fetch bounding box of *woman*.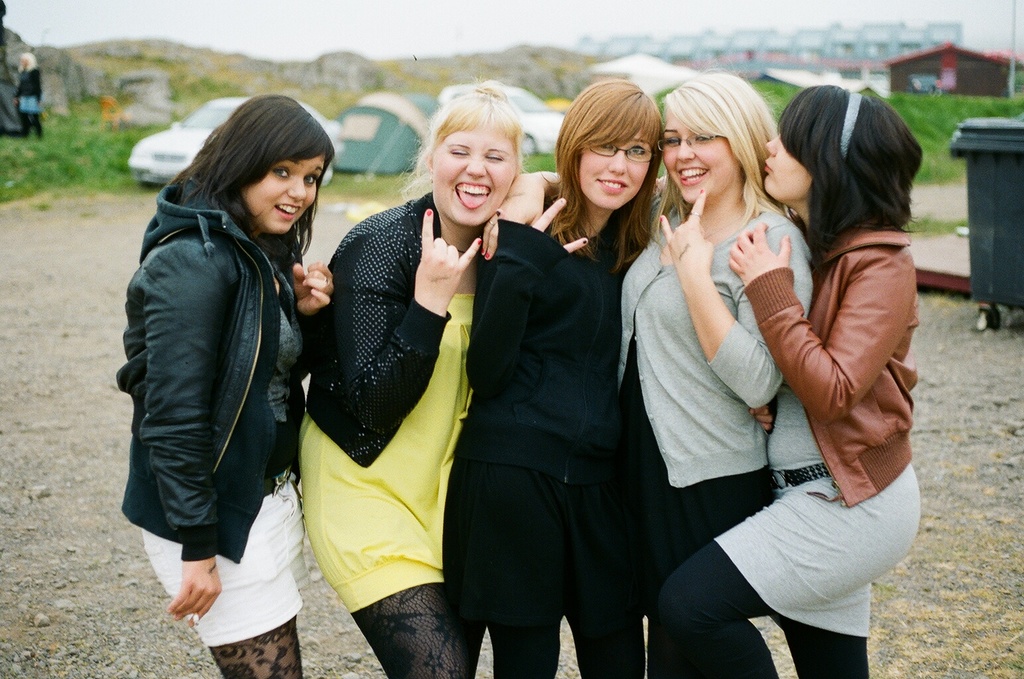
Bbox: (x1=298, y1=78, x2=525, y2=678).
